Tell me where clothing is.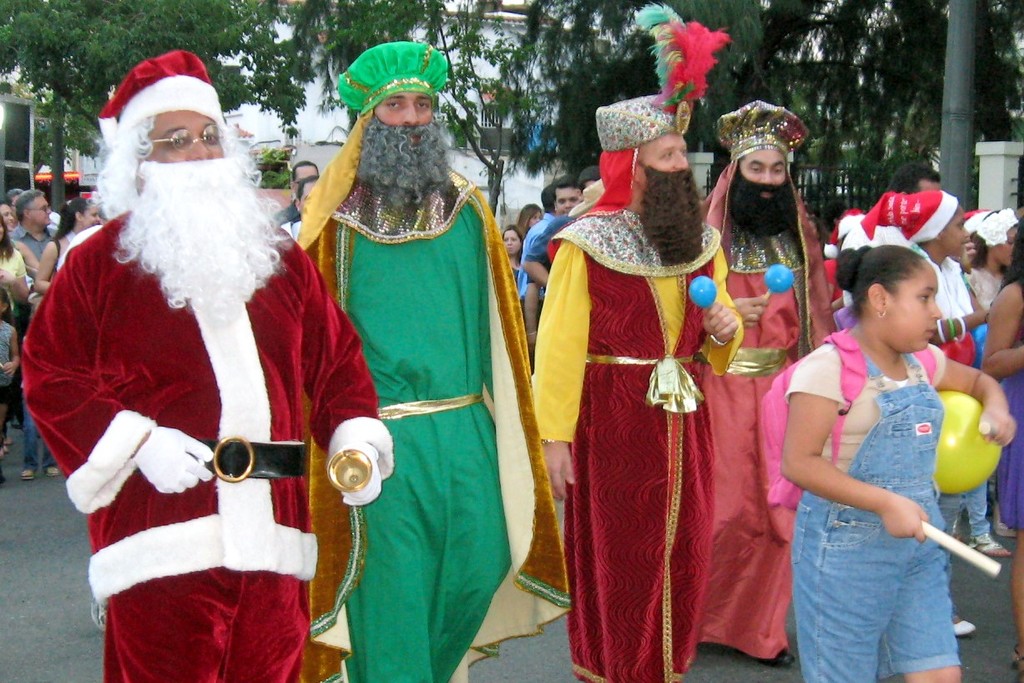
clothing is at BBox(774, 319, 963, 682).
